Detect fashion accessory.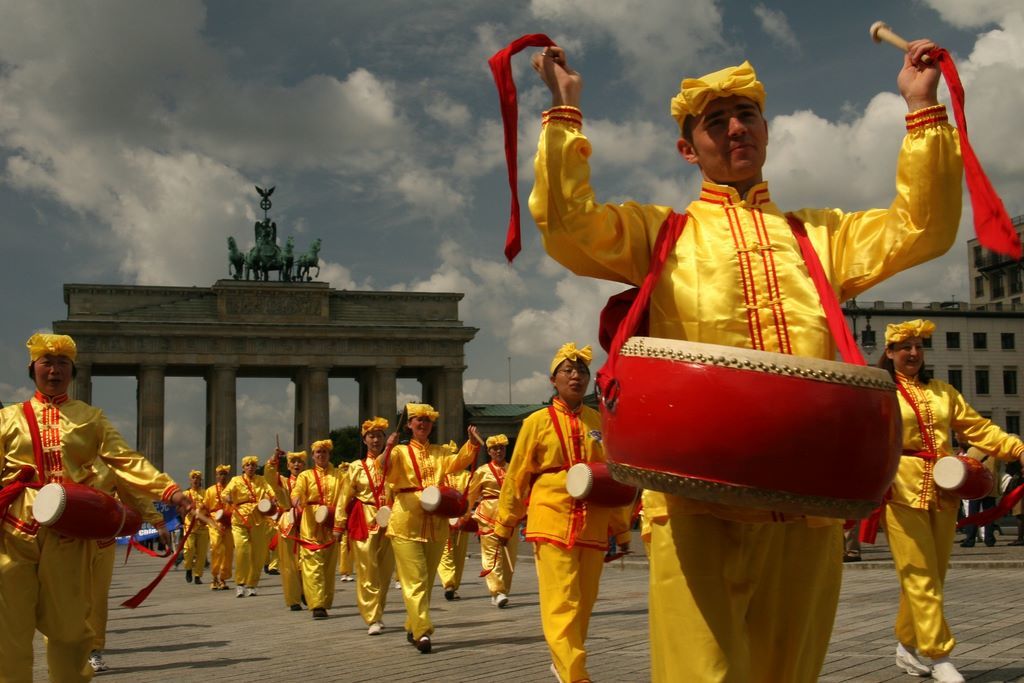
Detected at (x1=367, y1=627, x2=380, y2=635).
